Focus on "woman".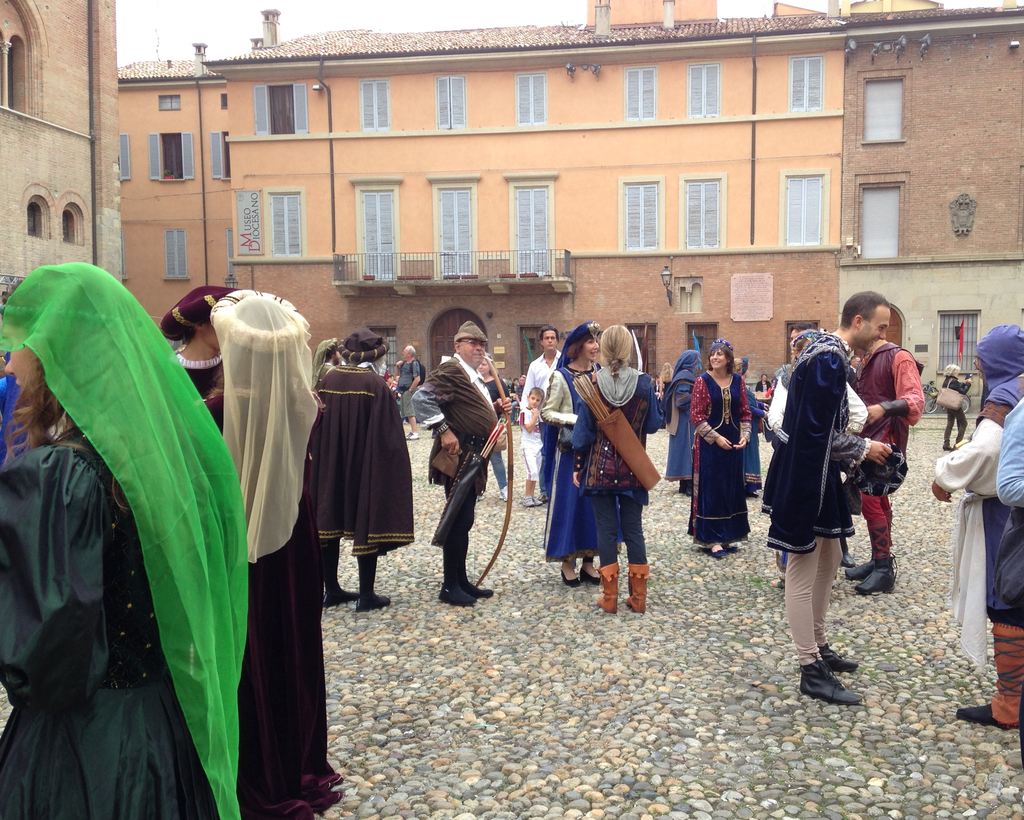
Focused at 760/327/868/596.
